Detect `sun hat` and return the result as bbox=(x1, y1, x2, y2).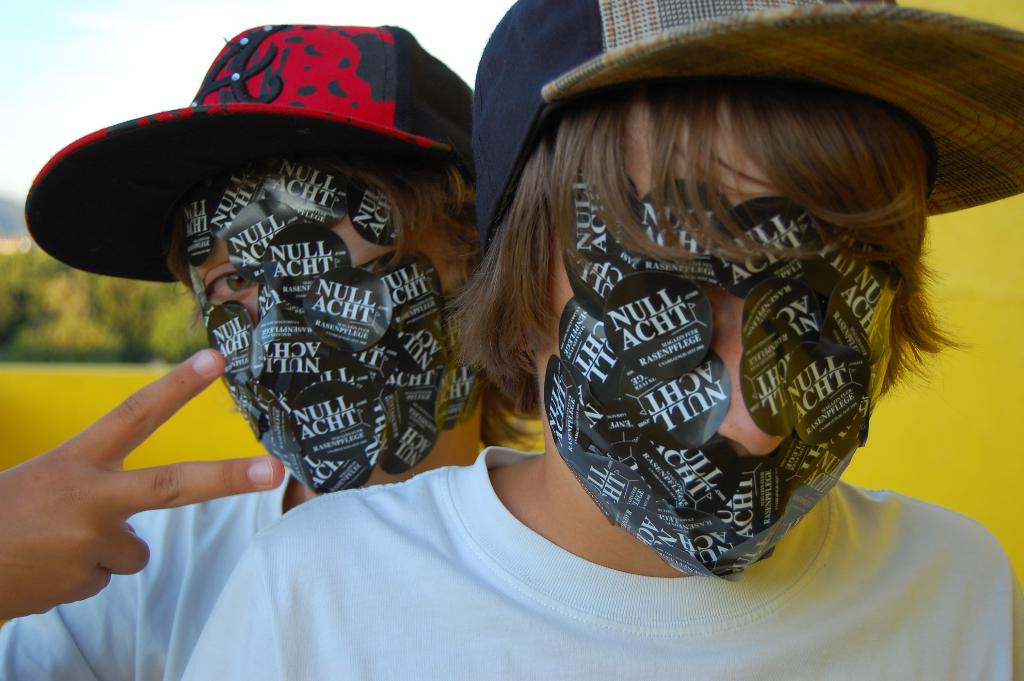
bbox=(468, 0, 1023, 252).
